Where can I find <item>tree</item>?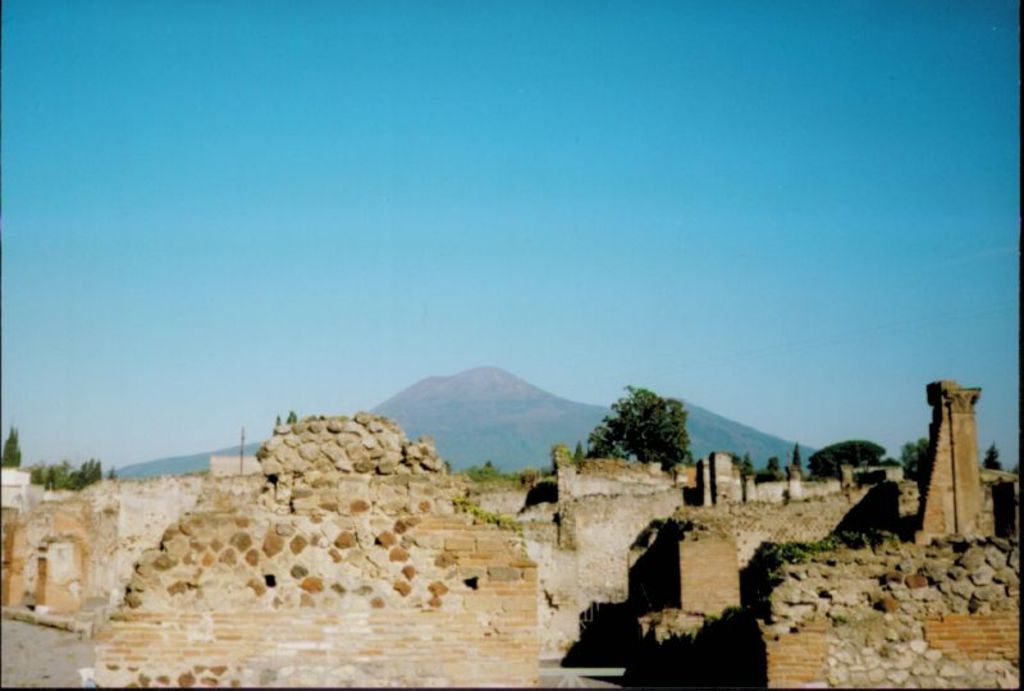
You can find it at 763 458 781 482.
